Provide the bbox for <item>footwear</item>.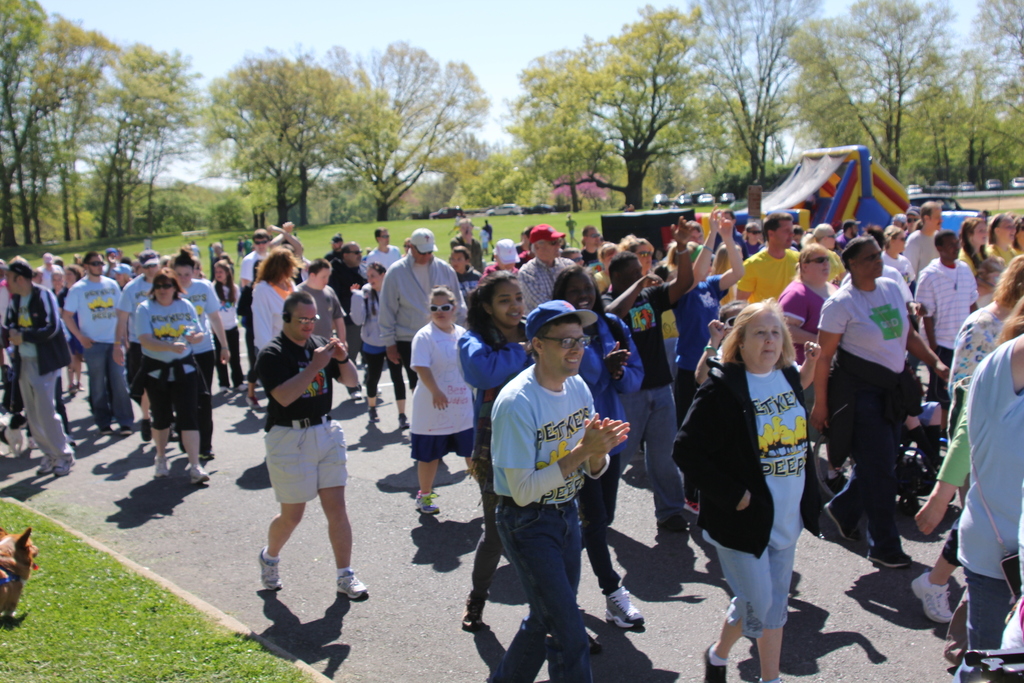
l=376, t=385, r=382, b=395.
